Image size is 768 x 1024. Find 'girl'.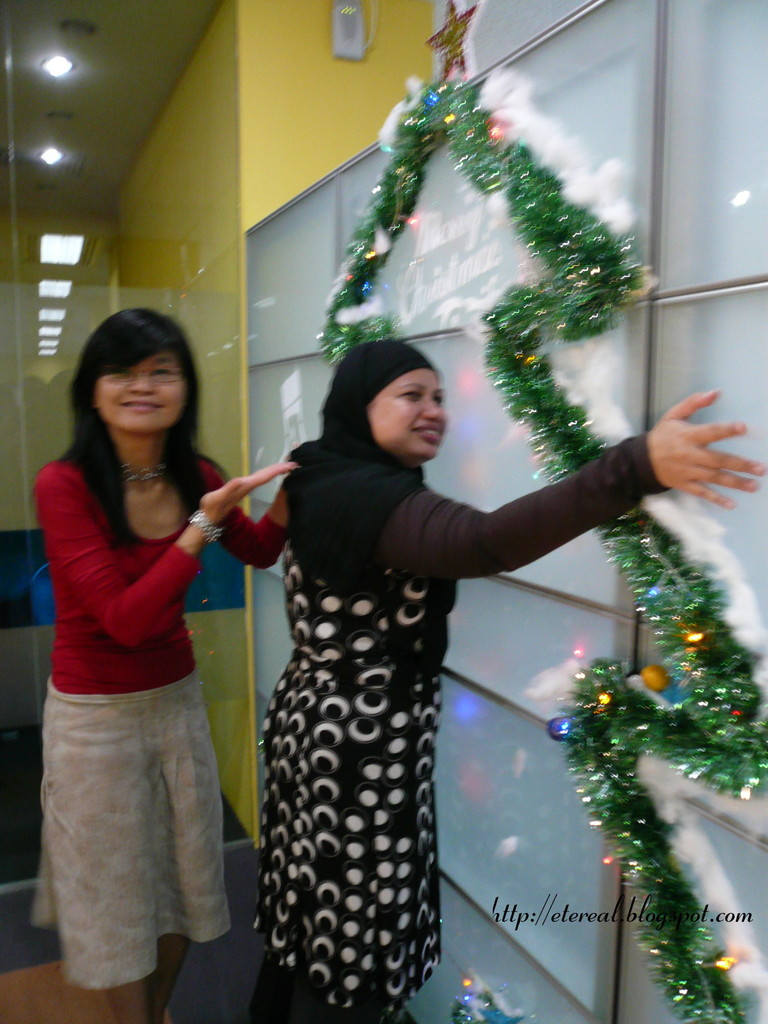
bbox=(248, 333, 767, 1023).
